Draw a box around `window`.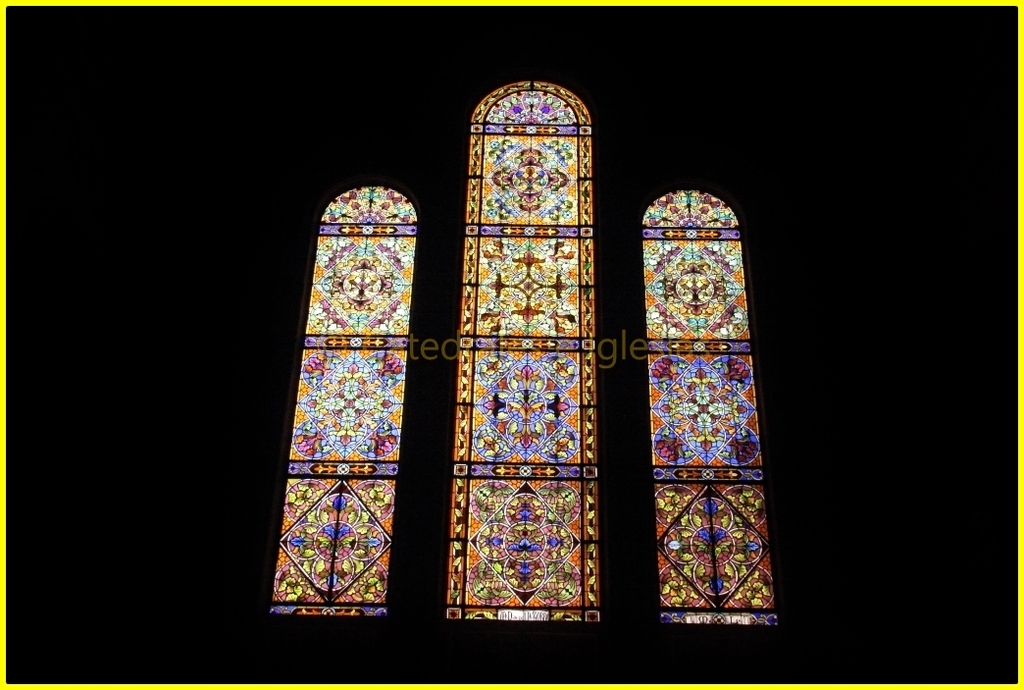
detection(270, 131, 432, 620).
